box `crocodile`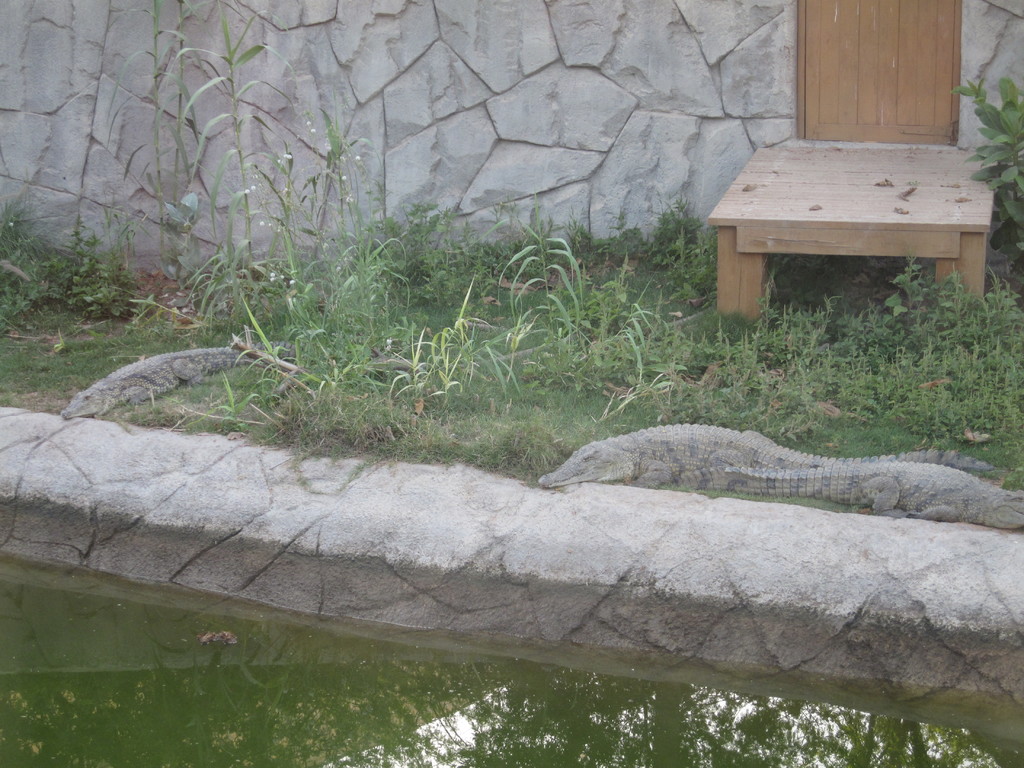
l=668, t=463, r=1023, b=529
